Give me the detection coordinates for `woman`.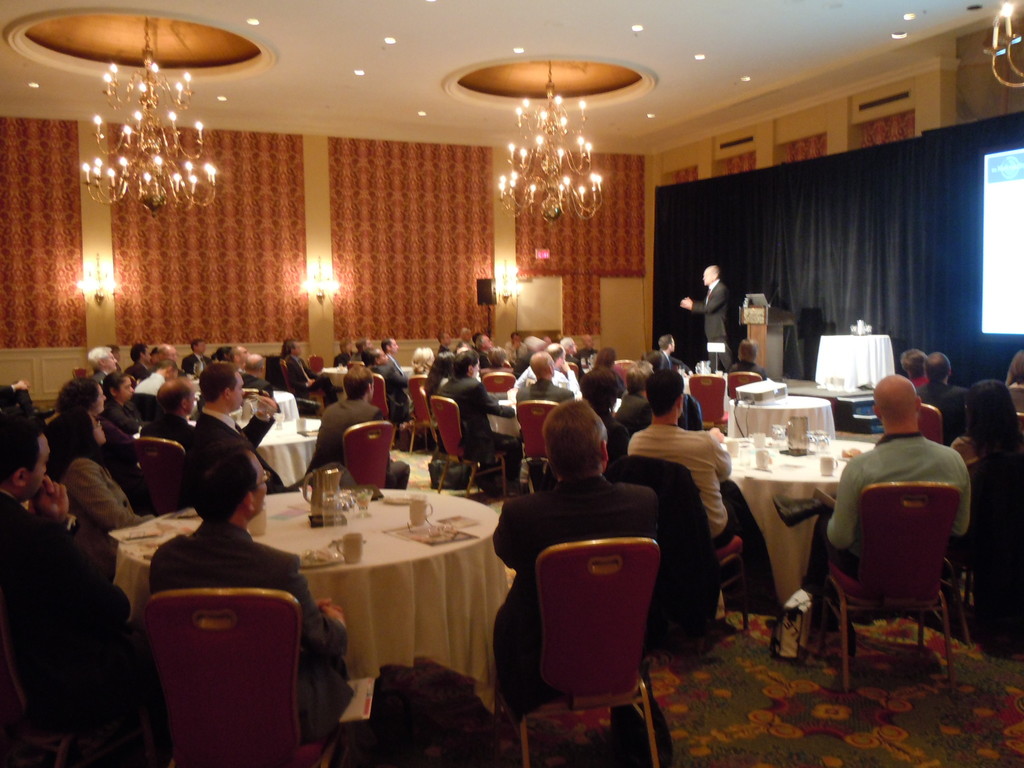
[41, 410, 157, 584].
